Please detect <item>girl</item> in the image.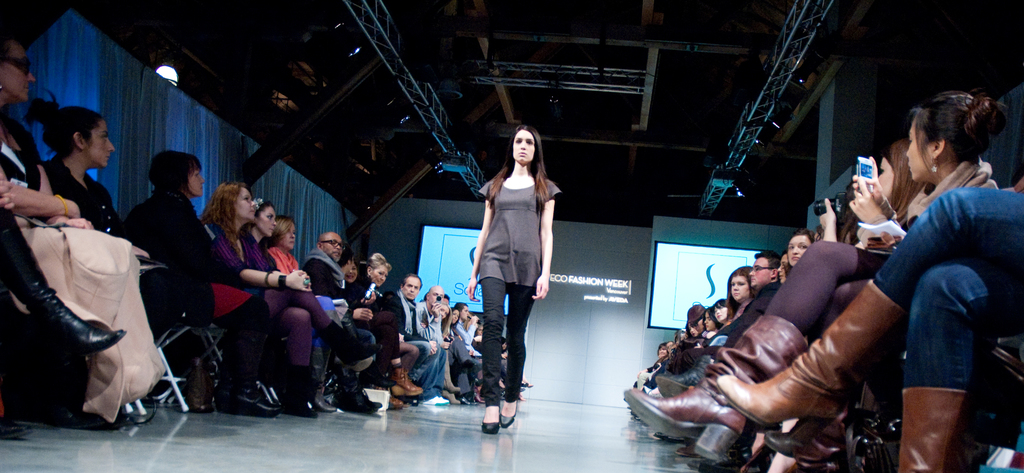
<bbox>624, 95, 1010, 462</bbox>.
